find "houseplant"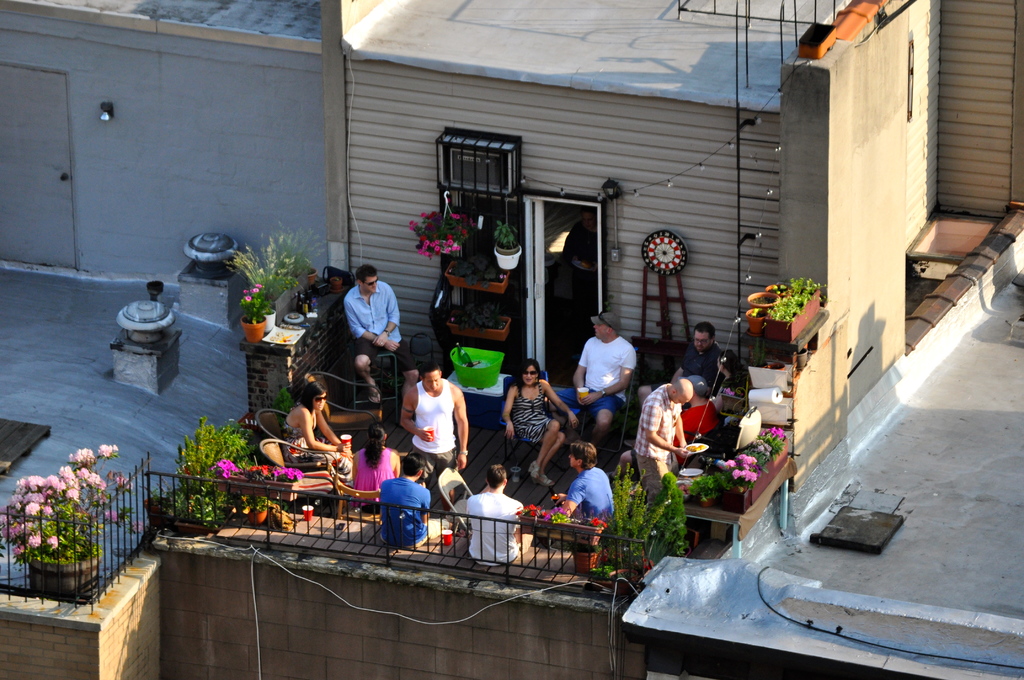
<region>172, 412, 258, 526</region>
